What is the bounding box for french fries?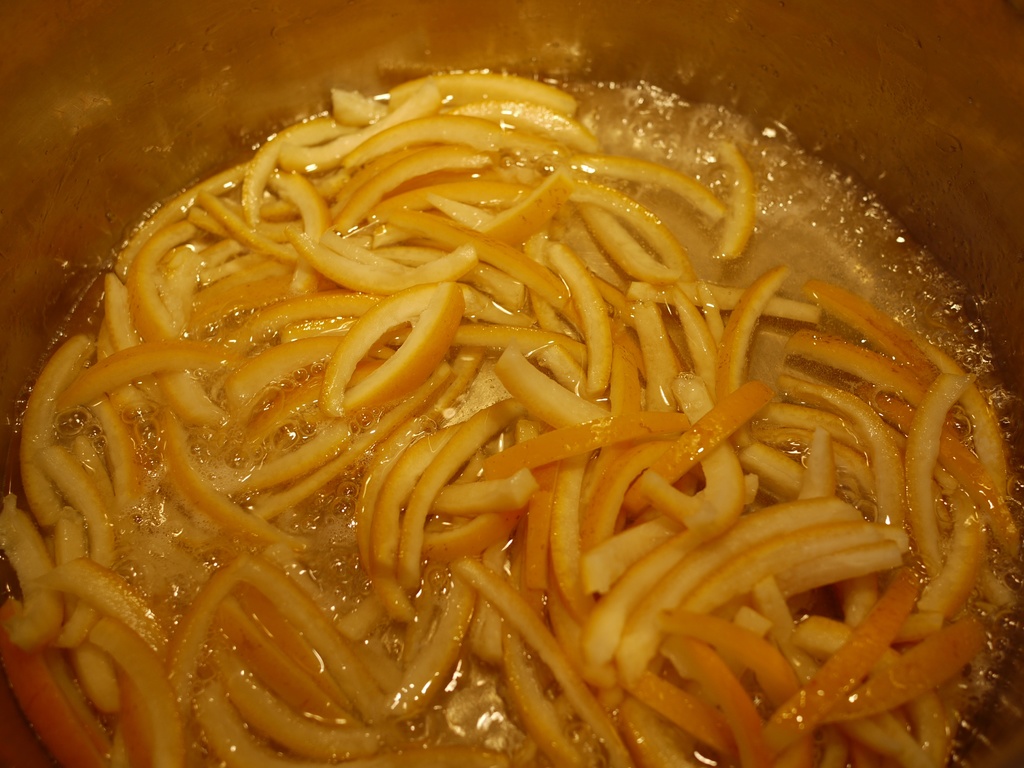
248/558/408/753.
